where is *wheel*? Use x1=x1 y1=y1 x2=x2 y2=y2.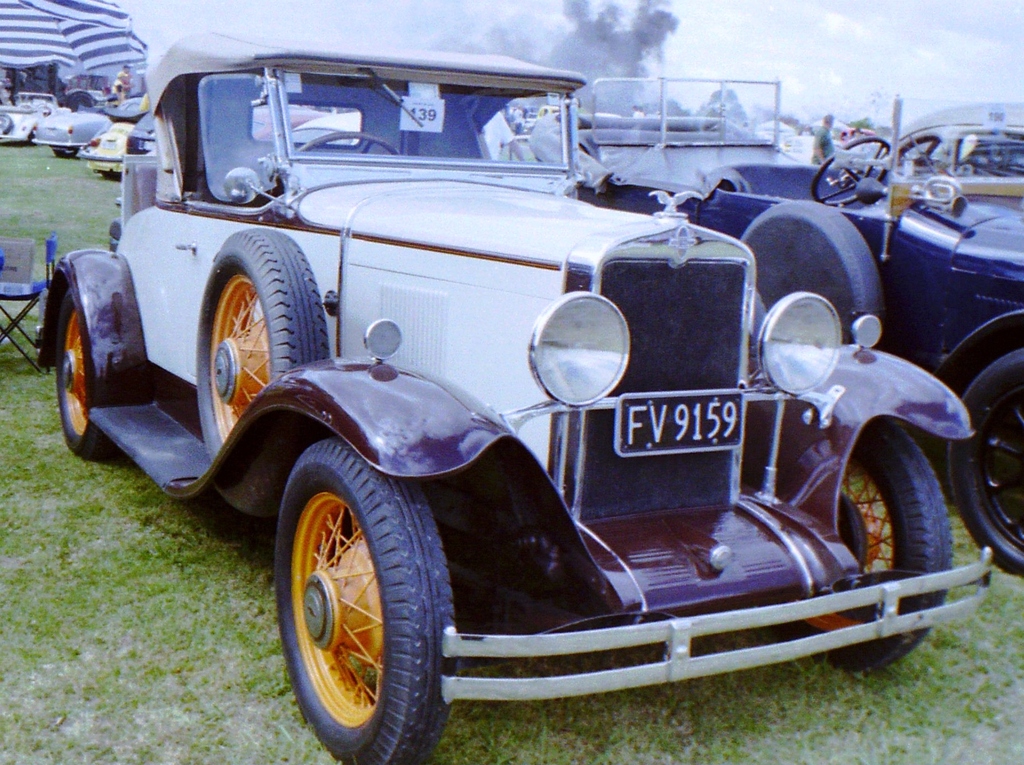
x1=1 y1=115 x2=11 y2=132.
